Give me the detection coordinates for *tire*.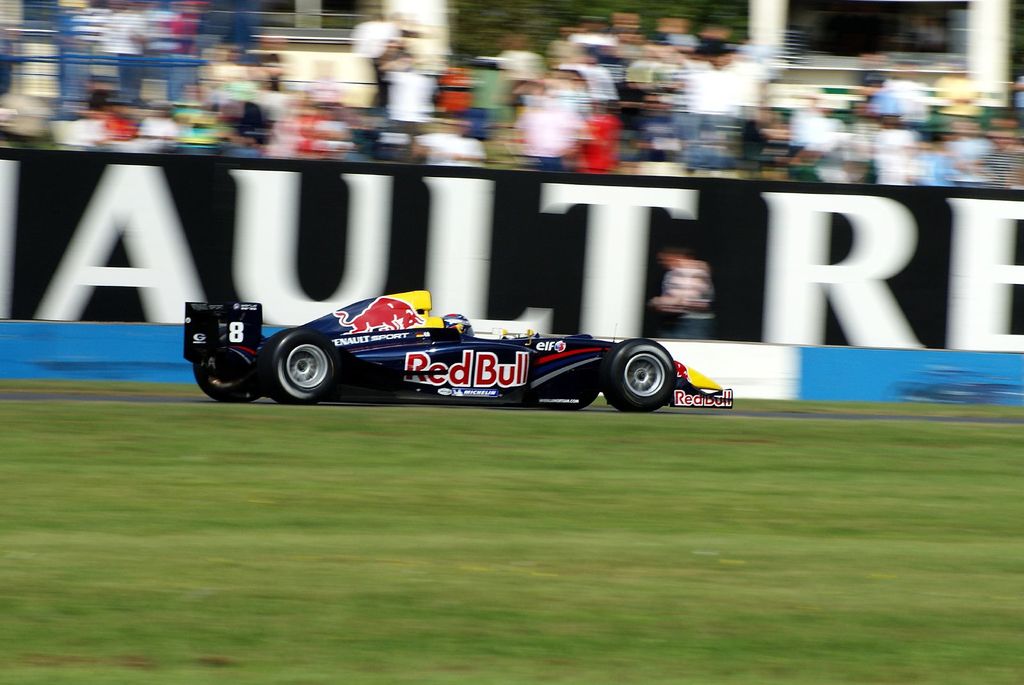
194 371 254 400.
